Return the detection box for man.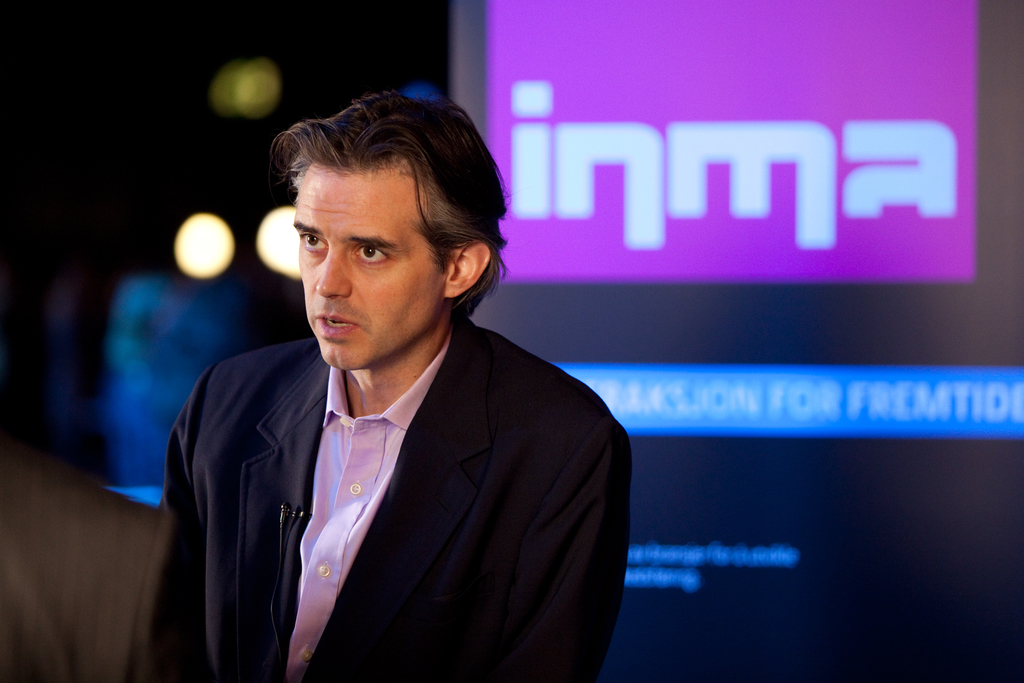
rect(0, 453, 174, 682).
